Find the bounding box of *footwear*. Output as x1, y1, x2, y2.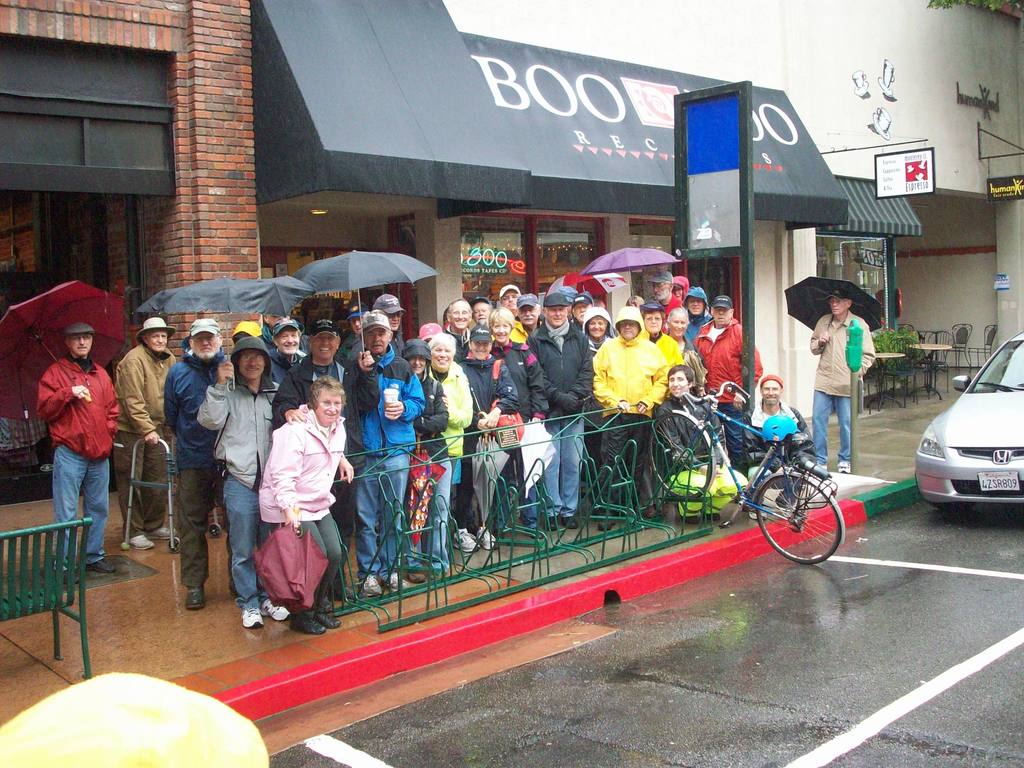
62, 570, 82, 583.
